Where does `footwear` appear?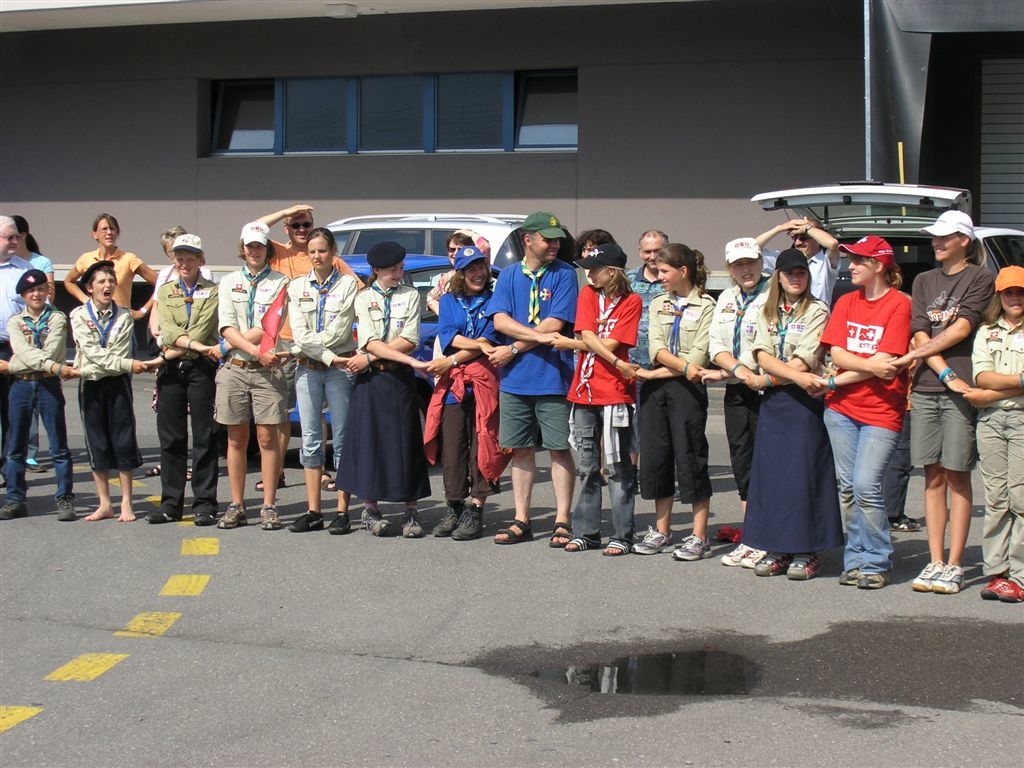
Appears at bbox=(327, 511, 351, 534).
